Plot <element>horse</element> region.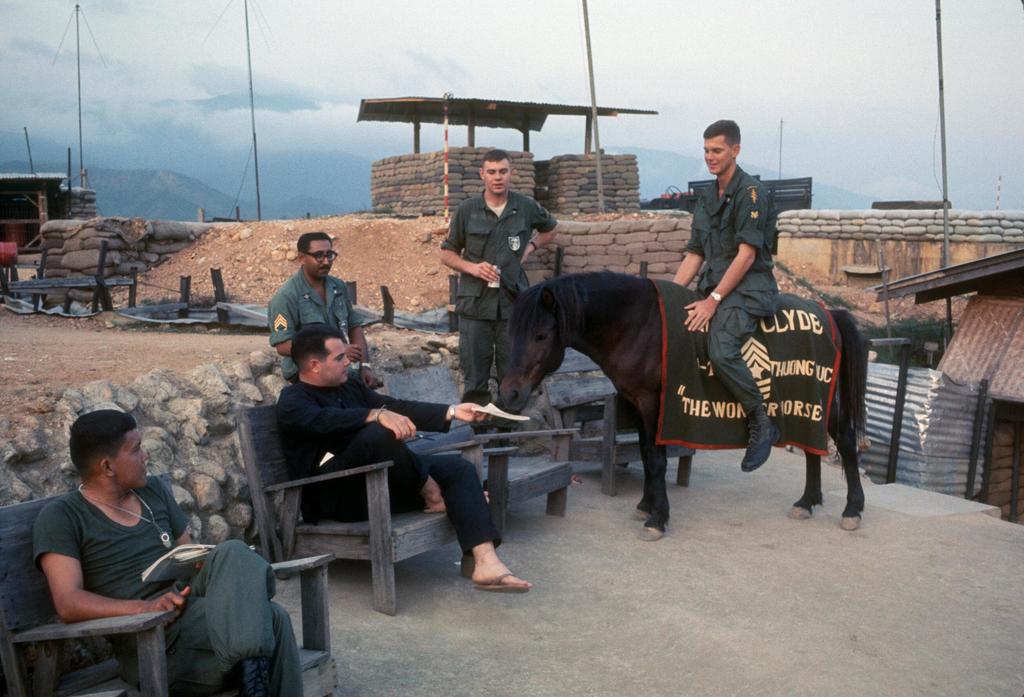
Plotted at box=[499, 268, 871, 543].
